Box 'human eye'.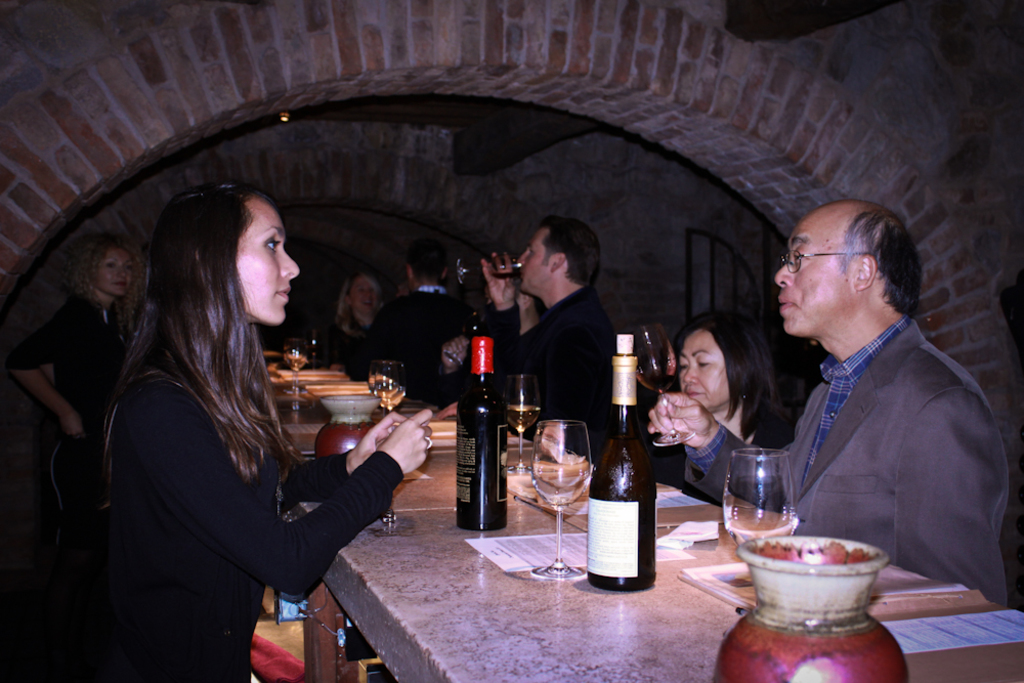
(369, 287, 375, 295).
